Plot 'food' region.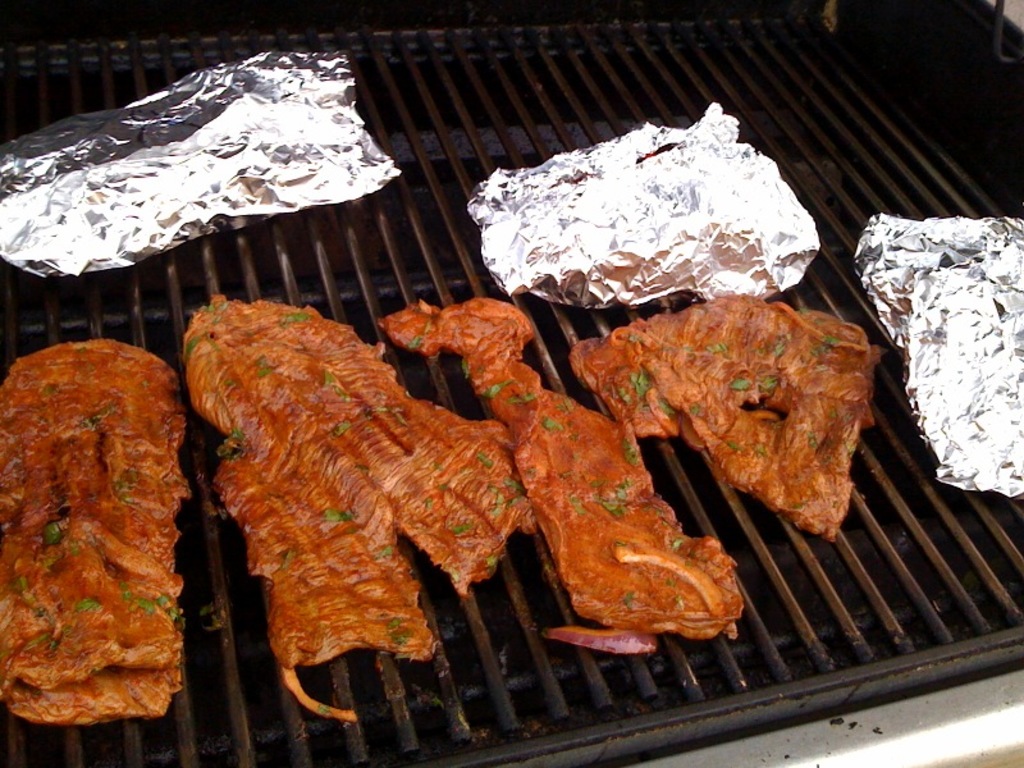
Plotted at [x1=211, y1=394, x2=436, y2=726].
